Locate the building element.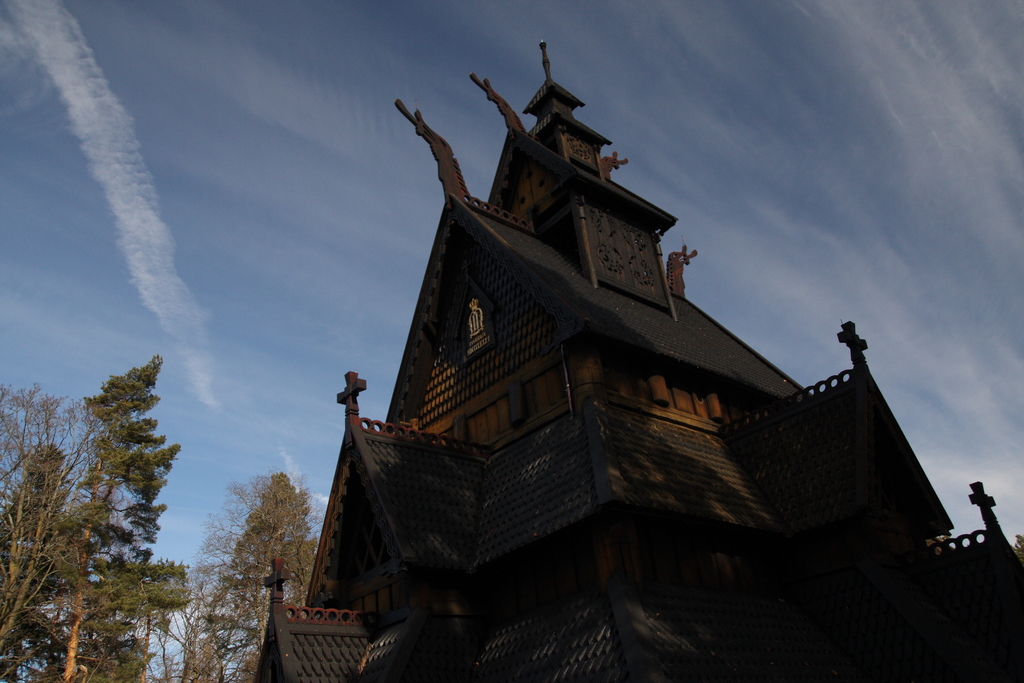
Element bbox: bbox(254, 40, 1023, 682).
